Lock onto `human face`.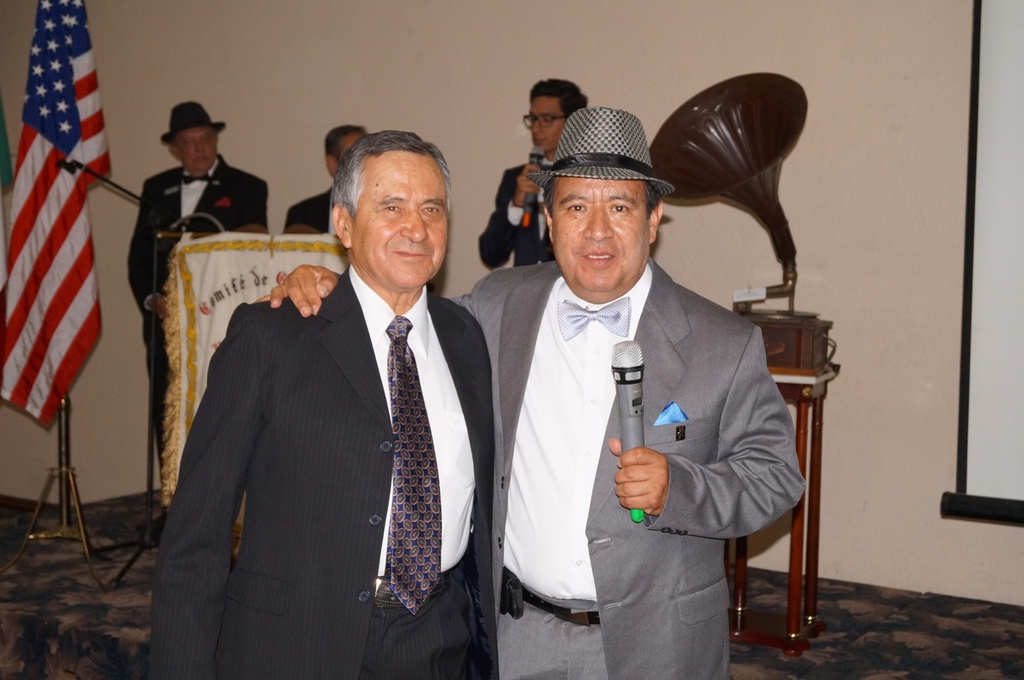
Locked: select_region(346, 153, 456, 299).
